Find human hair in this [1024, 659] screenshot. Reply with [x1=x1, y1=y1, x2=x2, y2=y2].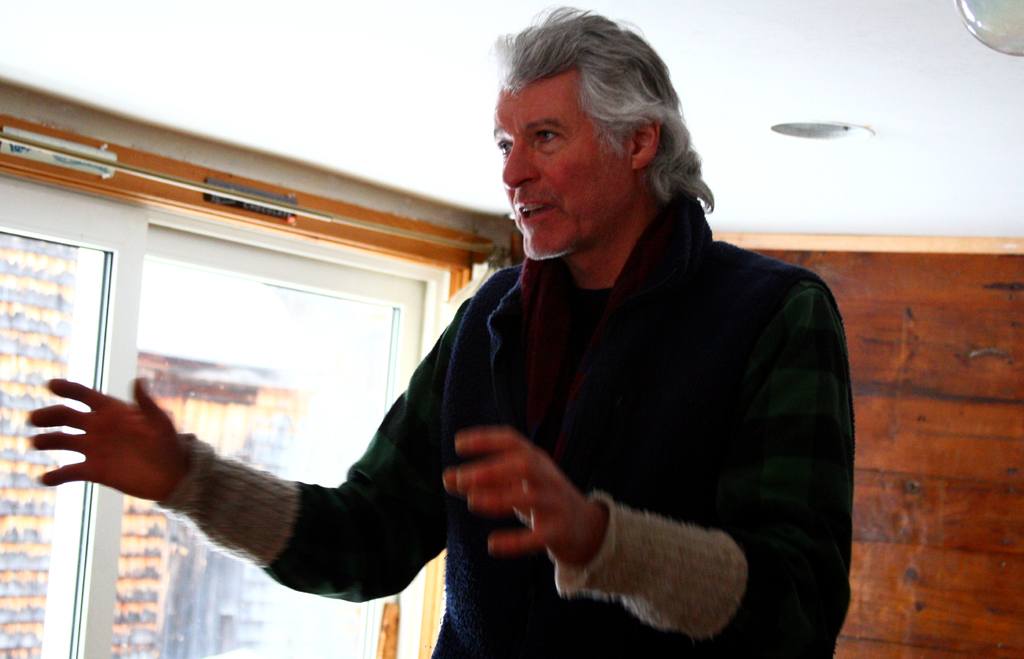
[x1=481, y1=31, x2=695, y2=224].
